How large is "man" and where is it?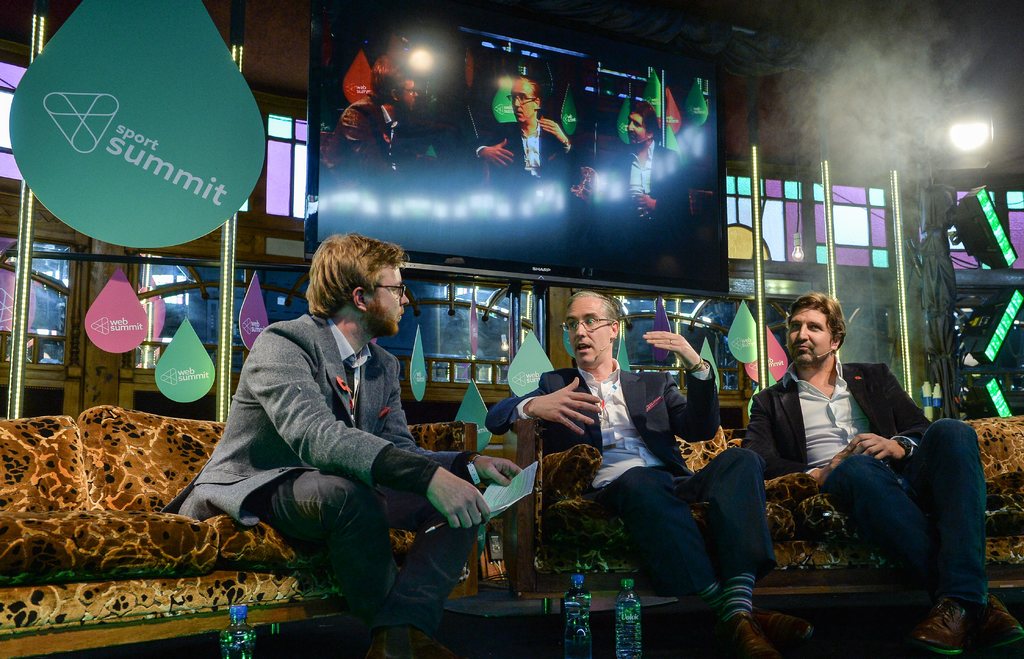
Bounding box: select_region(474, 79, 582, 178).
